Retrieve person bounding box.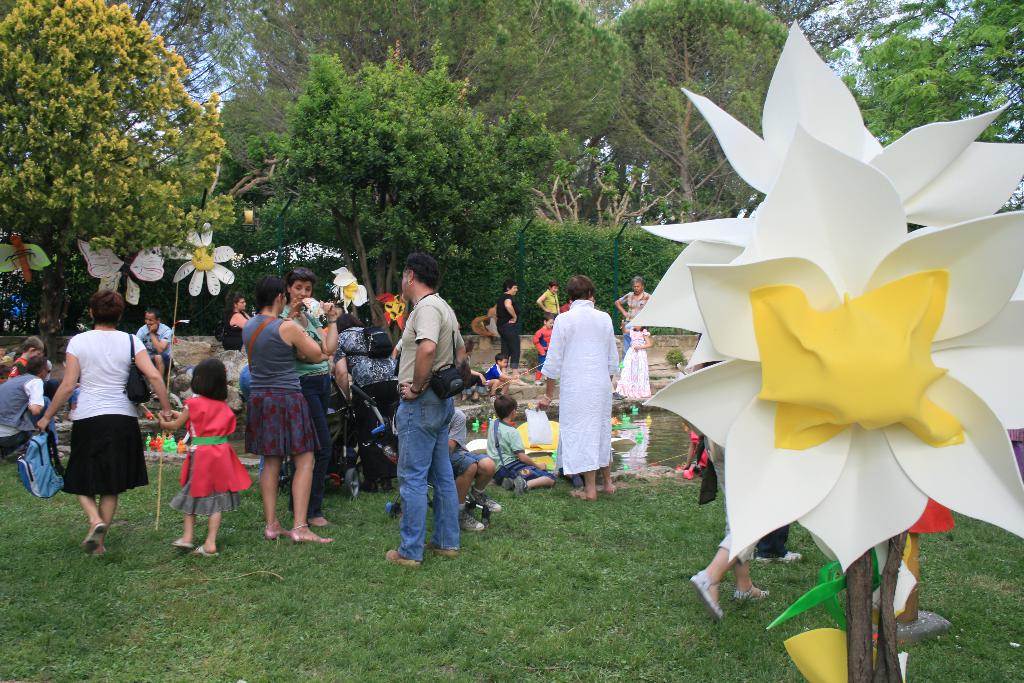
Bounding box: [x1=49, y1=286, x2=147, y2=570].
